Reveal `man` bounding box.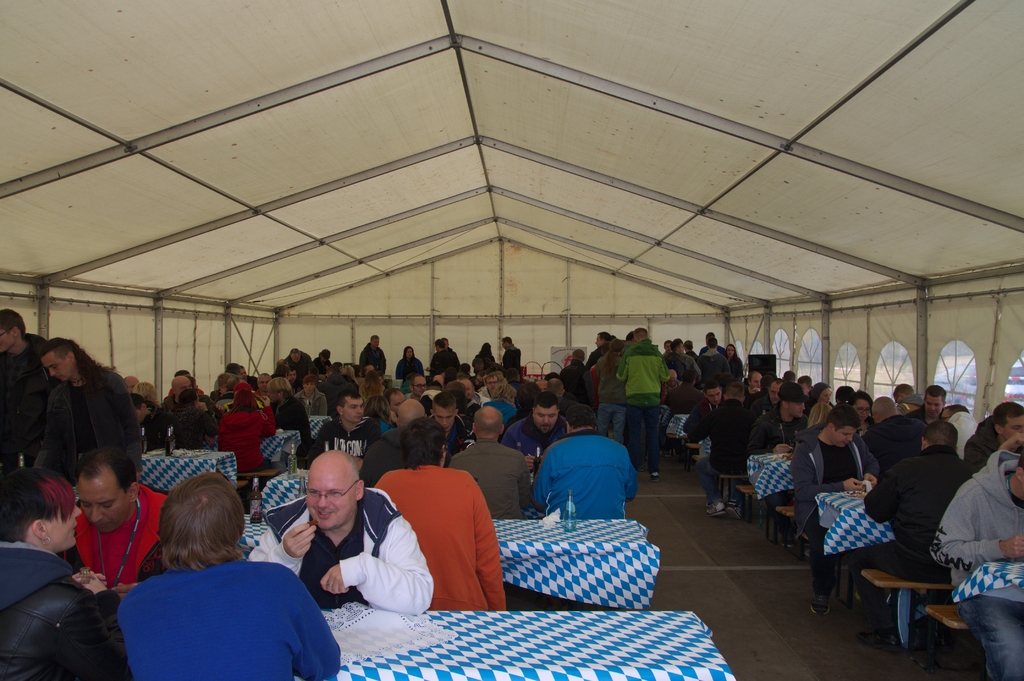
Revealed: 531, 405, 639, 521.
